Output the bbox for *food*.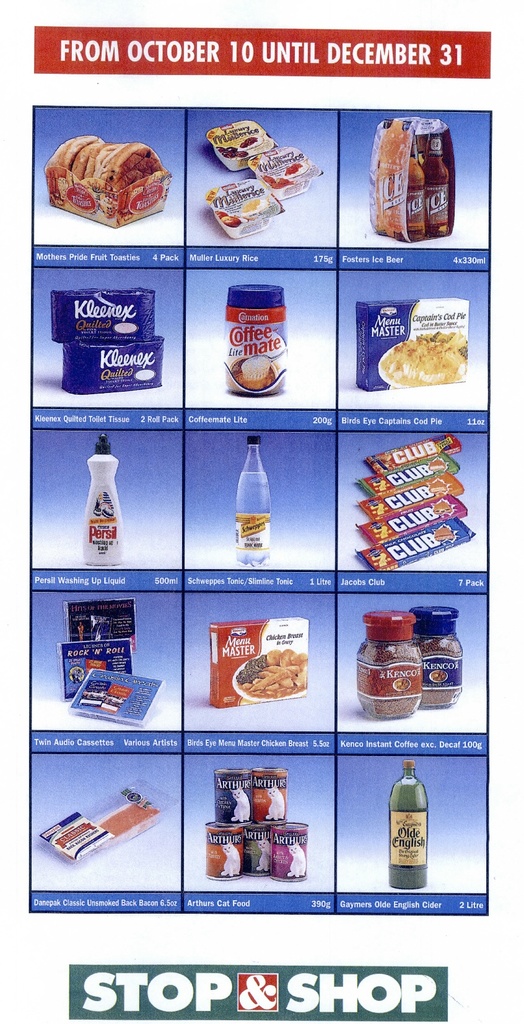
bbox(211, 207, 228, 221).
